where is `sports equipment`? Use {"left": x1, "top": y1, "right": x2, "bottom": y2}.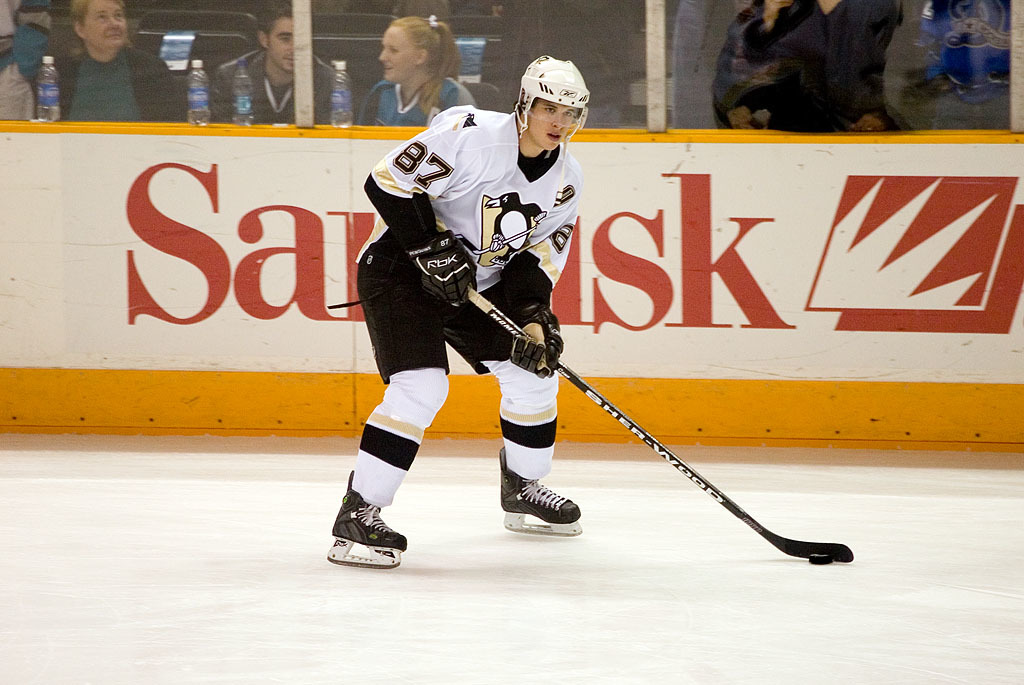
{"left": 465, "top": 284, "right": 854, "bottom": 561}.
